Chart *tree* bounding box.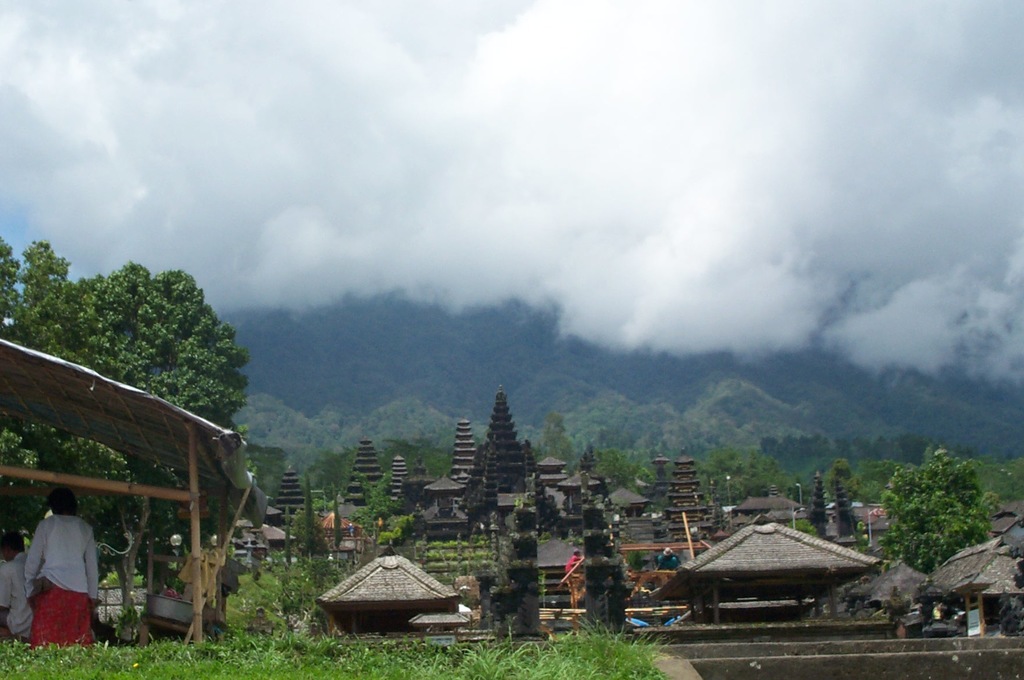
Charted: select_region(538, 413, 575, 477).
